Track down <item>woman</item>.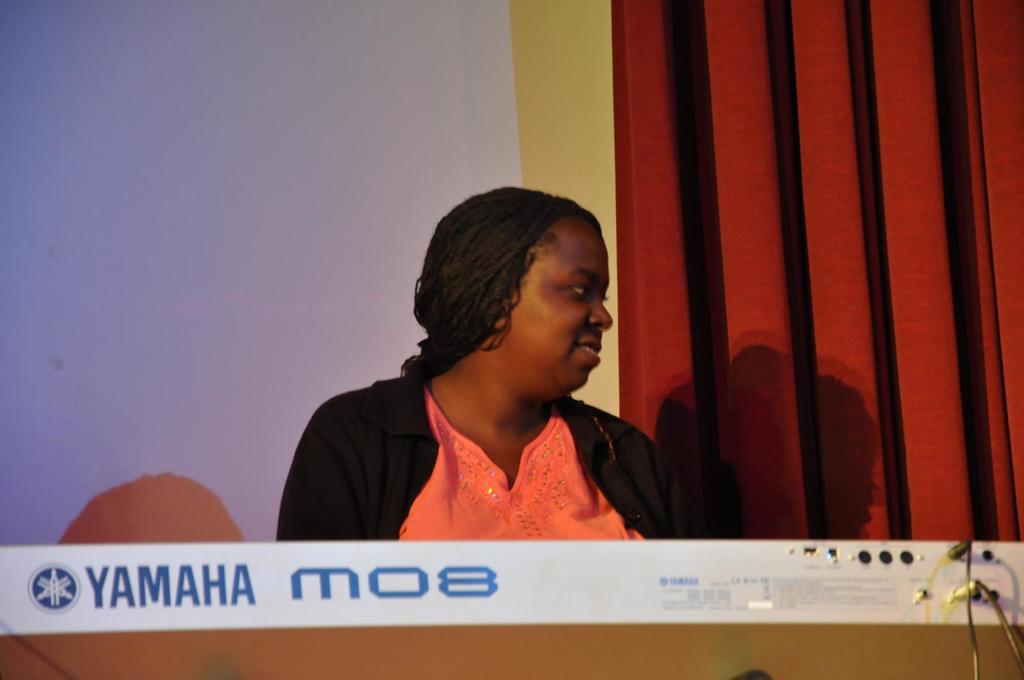
Tracked to 278,192,720,553.
